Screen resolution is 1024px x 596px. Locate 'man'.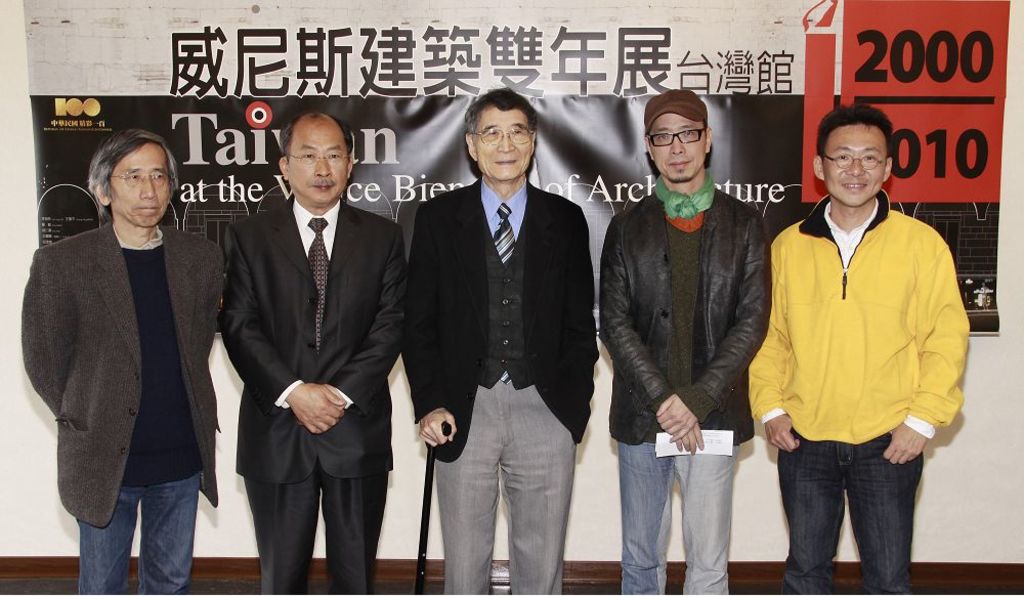
601, 85, 772, 595.
